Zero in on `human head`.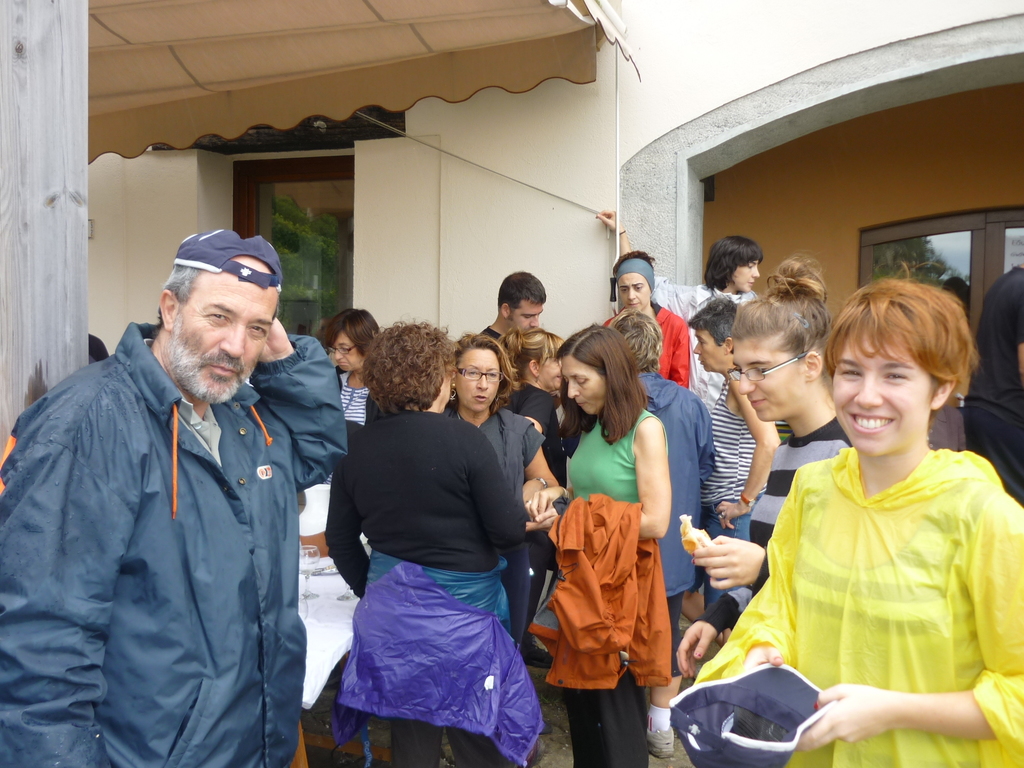
Zeroed in: region(826, 275, 956, 457).
